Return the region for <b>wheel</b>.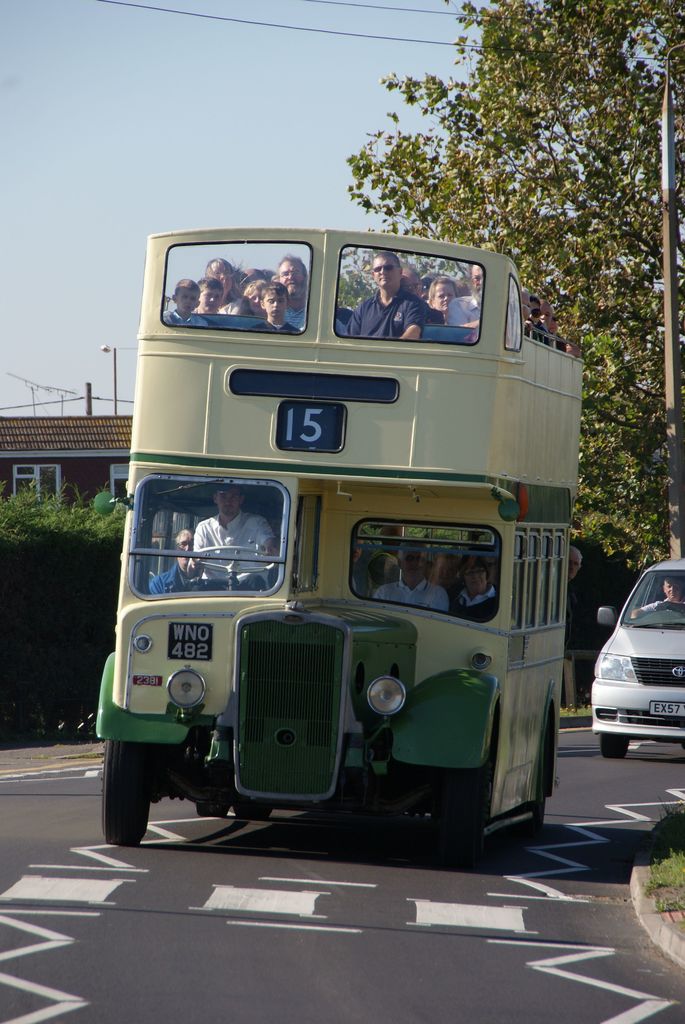
193,548,272,572.
